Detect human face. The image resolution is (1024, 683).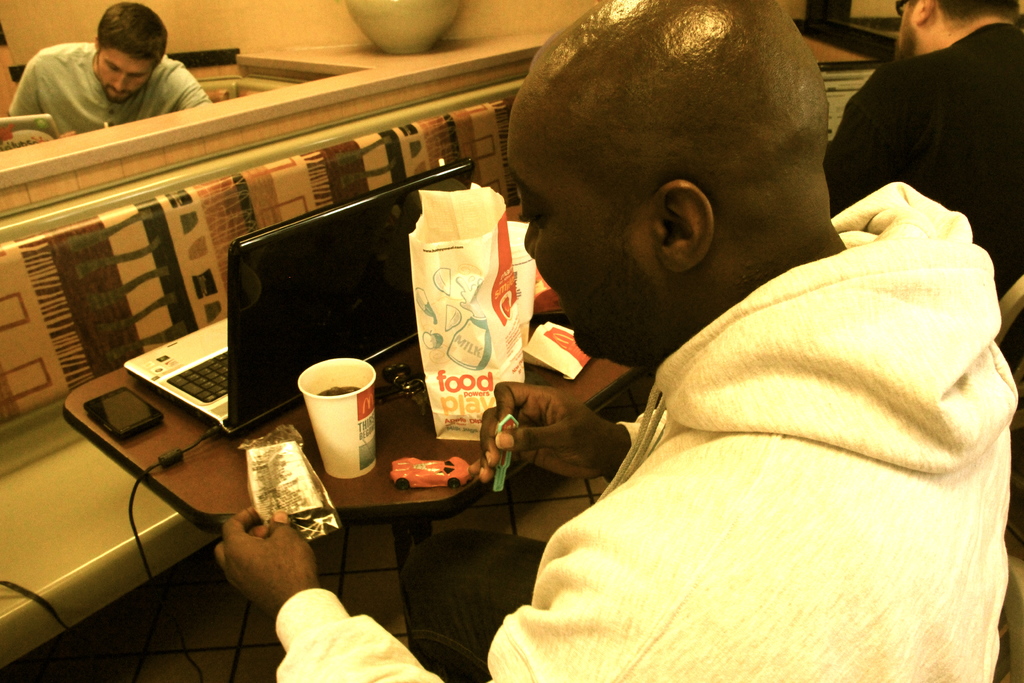
96 44 151 106.
